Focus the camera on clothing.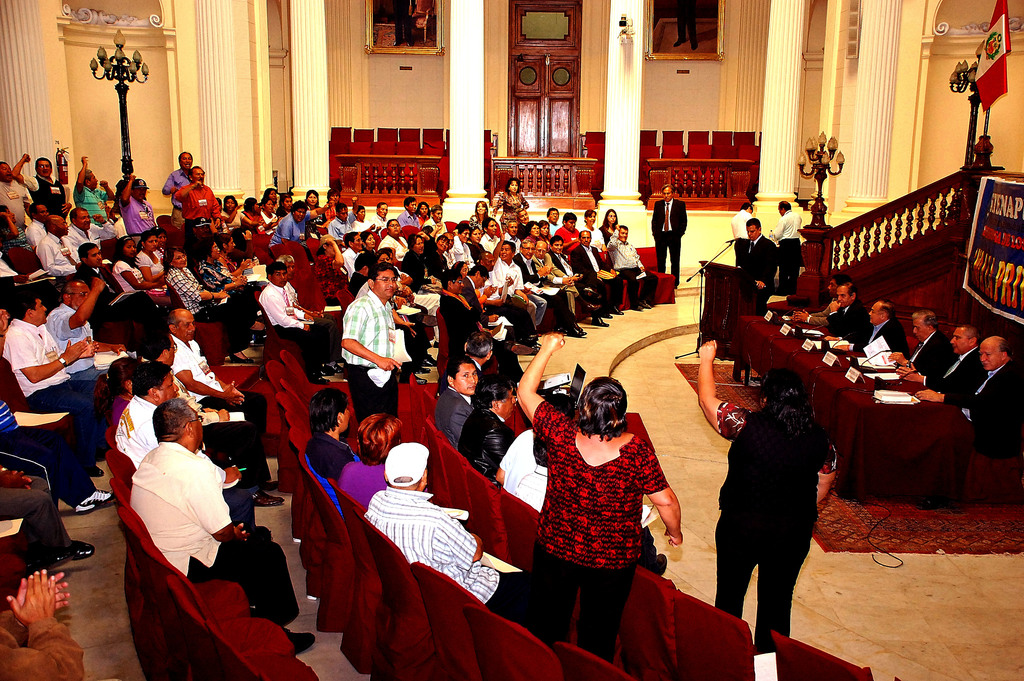
Focus region: <bbox>131, 439, 299, 629</bbox>.
